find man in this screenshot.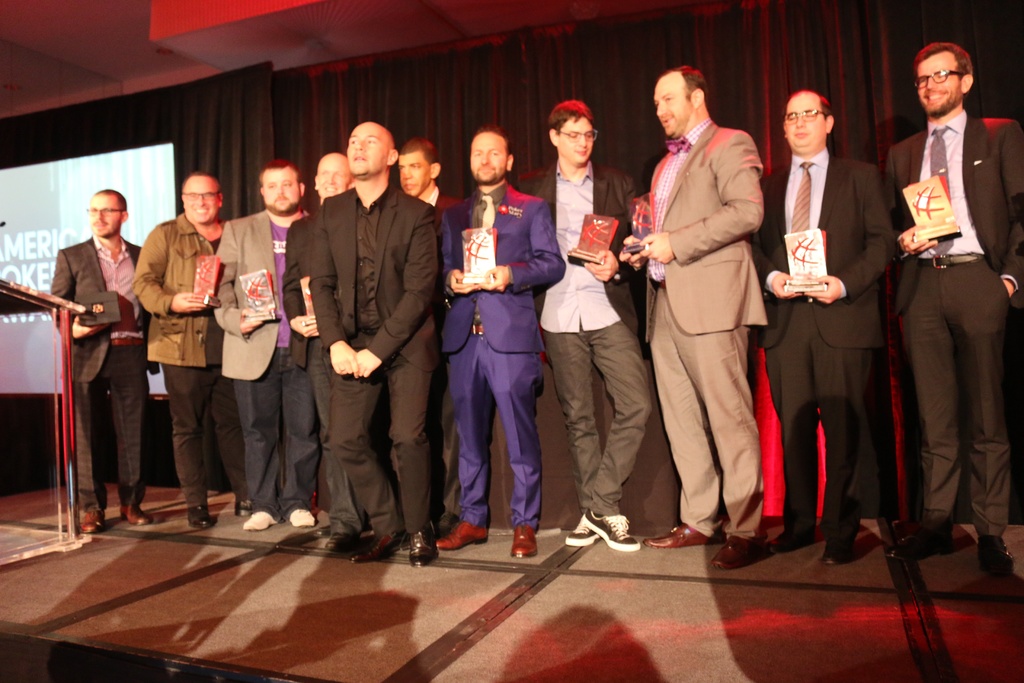
The bounding box for man is {"x1": 515, "y1": 100, "x2": 652, "y2": 554}.
